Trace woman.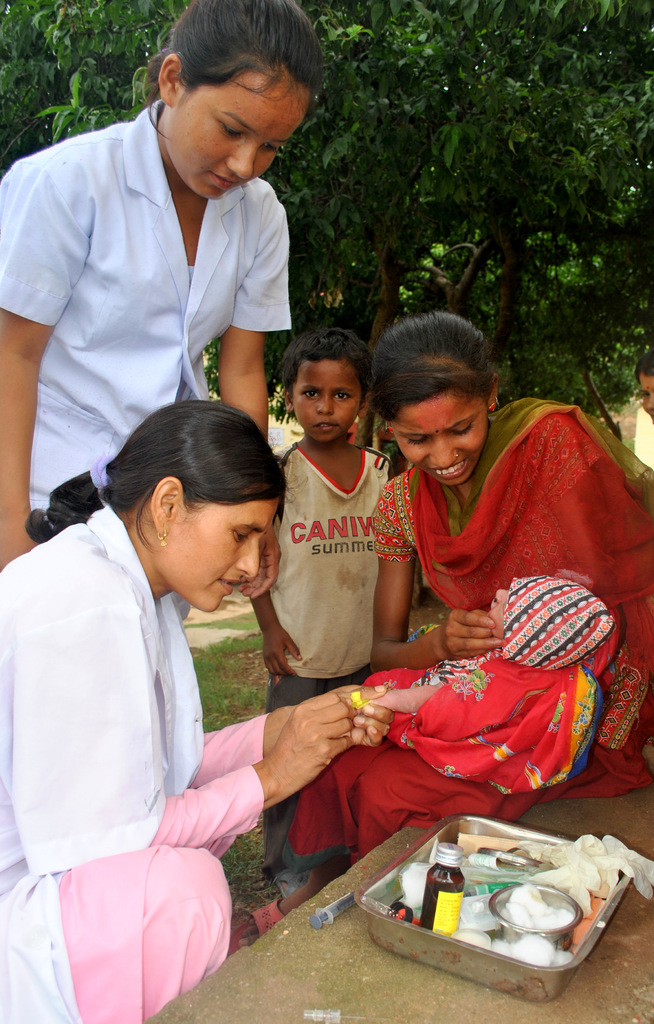
Traced to box(0, 0, 325, 601).
